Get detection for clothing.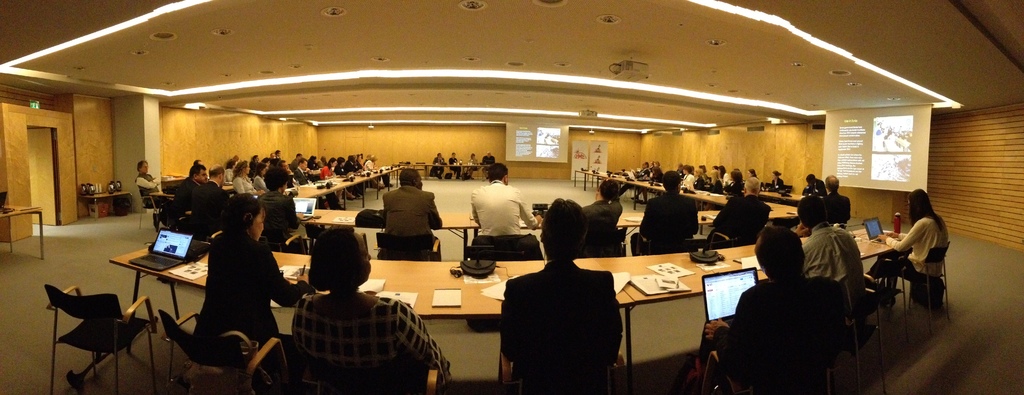
Detection: [left=137, top=171, right=168, bottom=202].
